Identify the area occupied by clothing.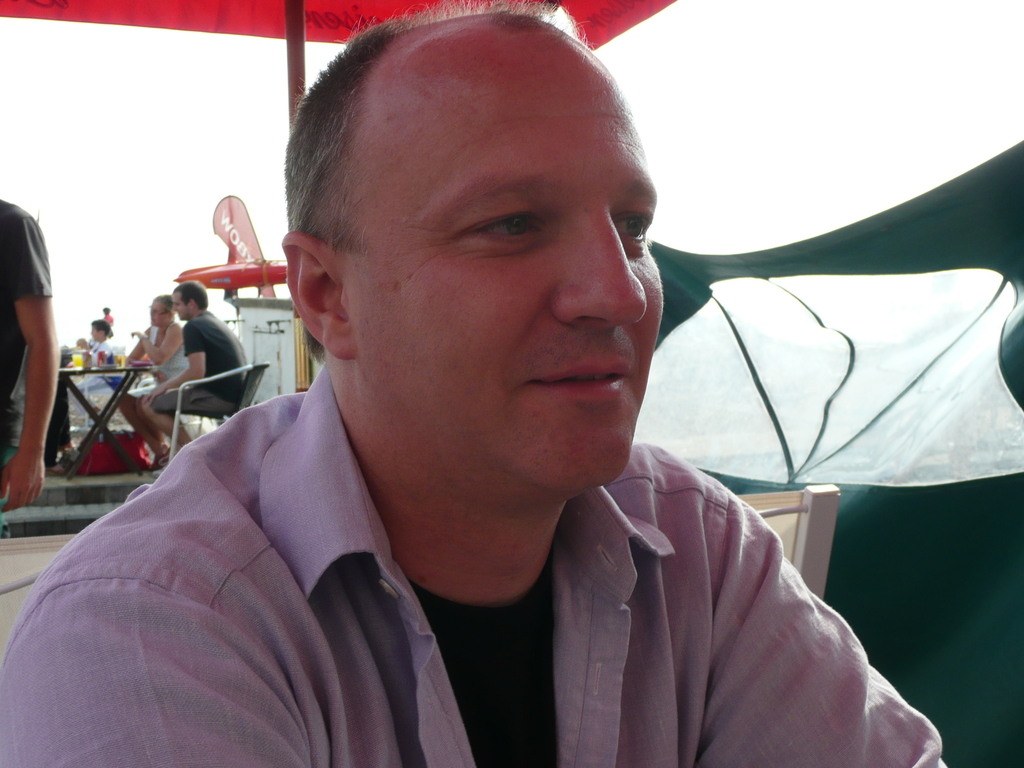
Area: Rect(142, 307, 251, 415).
